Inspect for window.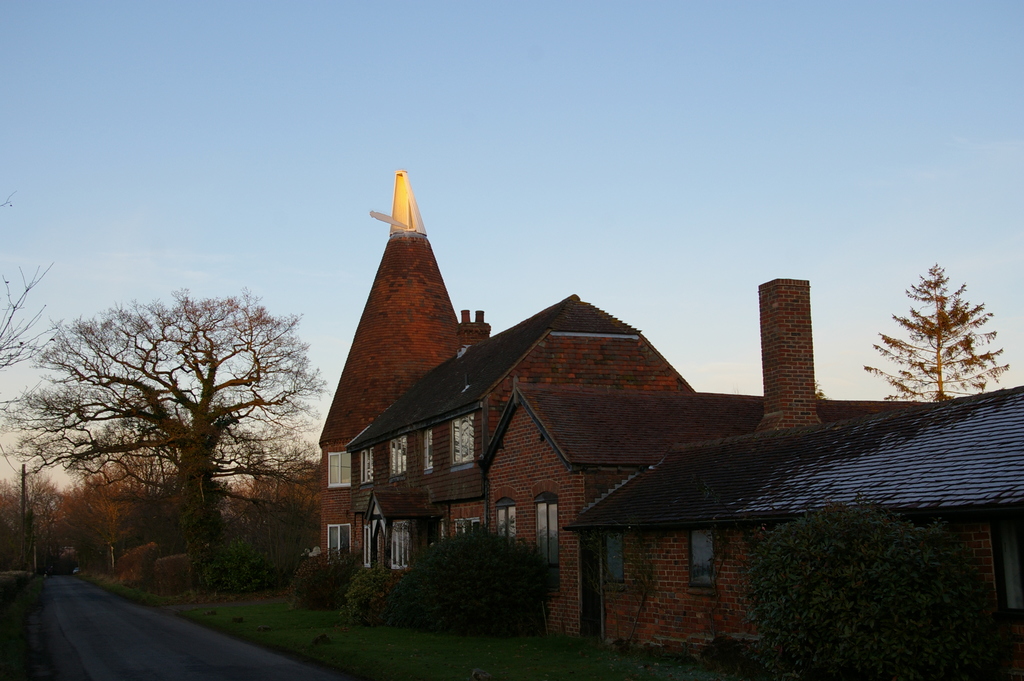
Inspection: (x1=683, y1=520, x2=723, y2=599).
